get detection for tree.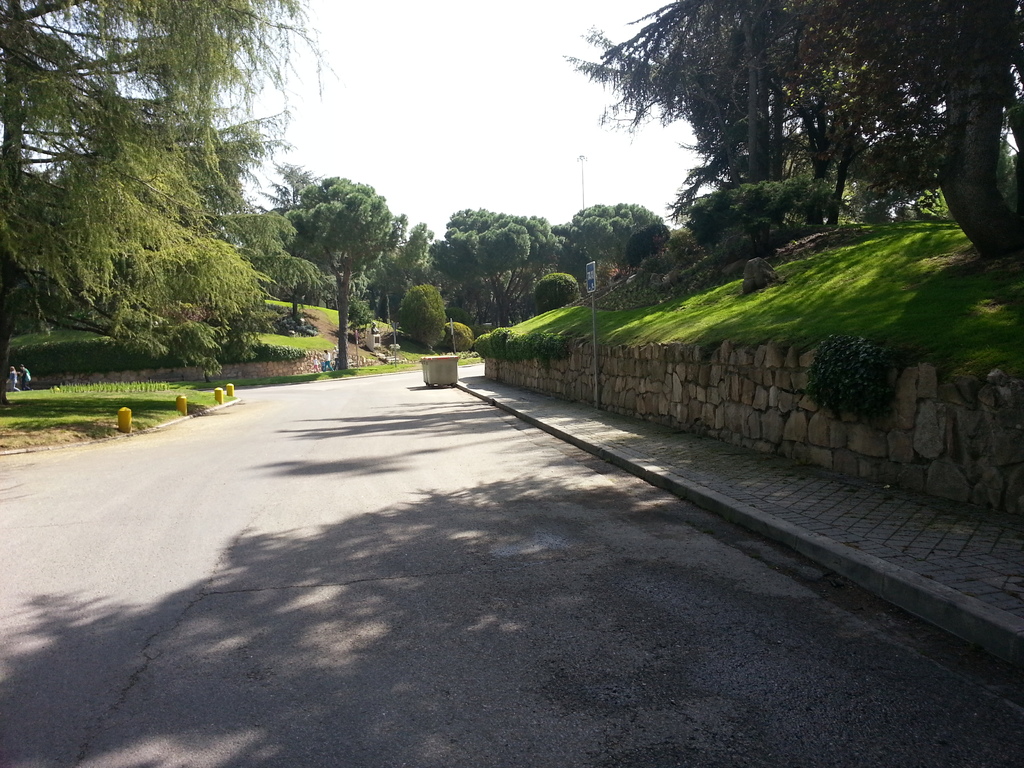
Detection: 373:223:431:318.
